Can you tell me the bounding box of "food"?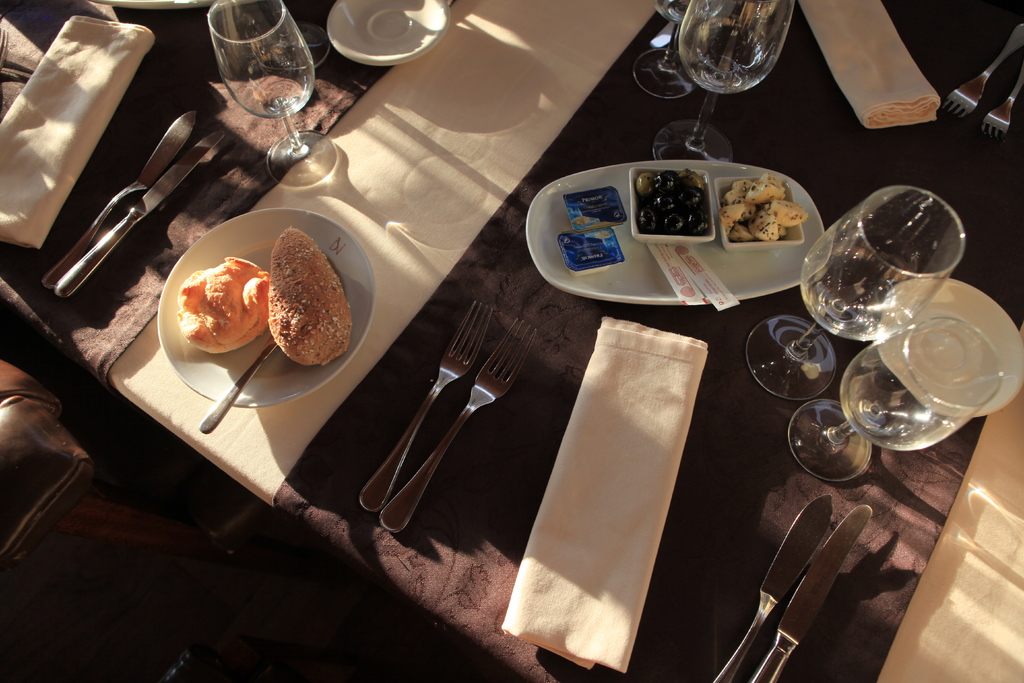
select_region(683, 209, 706, 238).
